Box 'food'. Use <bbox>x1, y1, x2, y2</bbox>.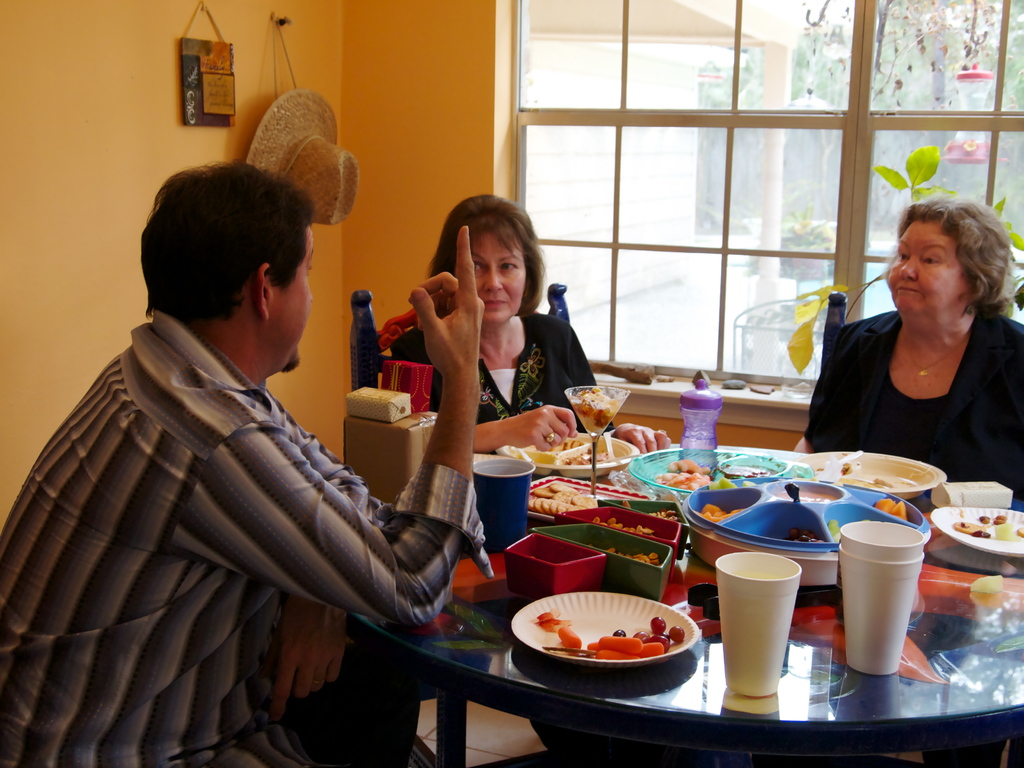
<bbox>595, 517, 655, 537</bbox>.
